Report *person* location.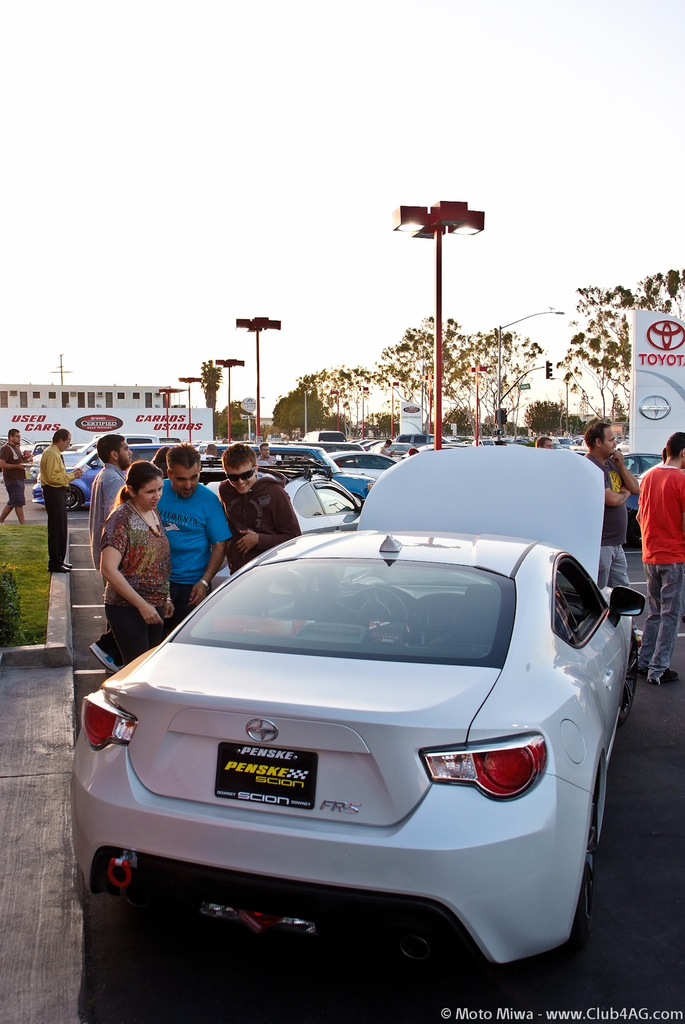
Report: crop(581, 420, 641, 586).
